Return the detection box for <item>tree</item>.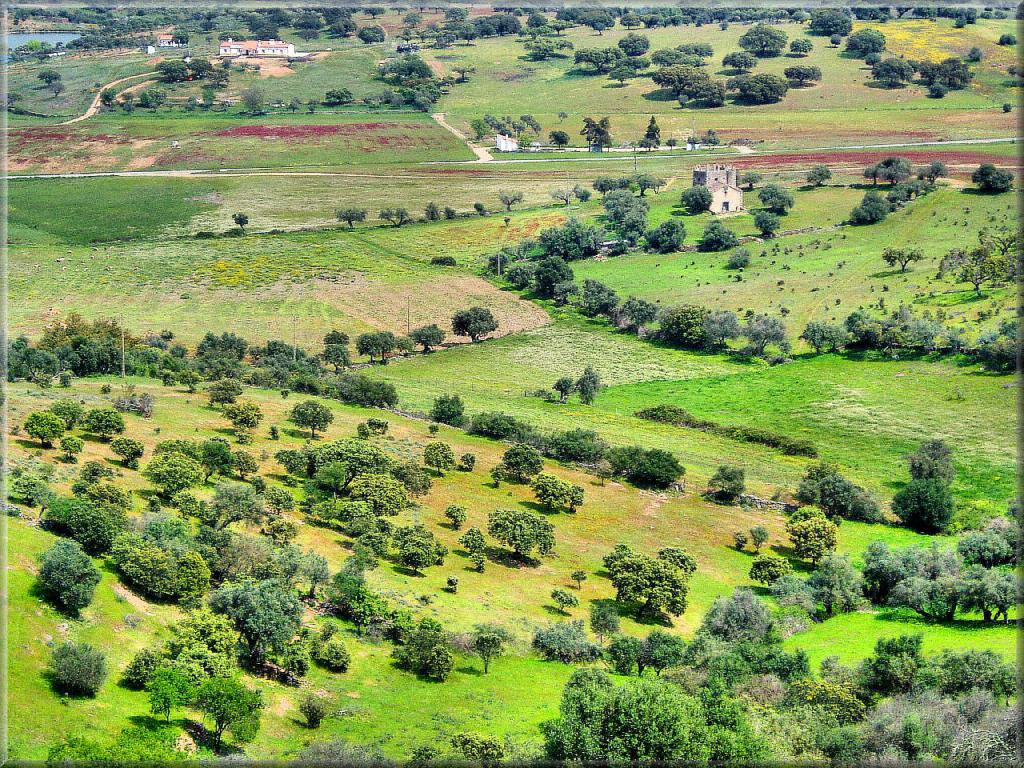
{"left": 736, "top": 22, "right": 789, "bottom": 53}.
